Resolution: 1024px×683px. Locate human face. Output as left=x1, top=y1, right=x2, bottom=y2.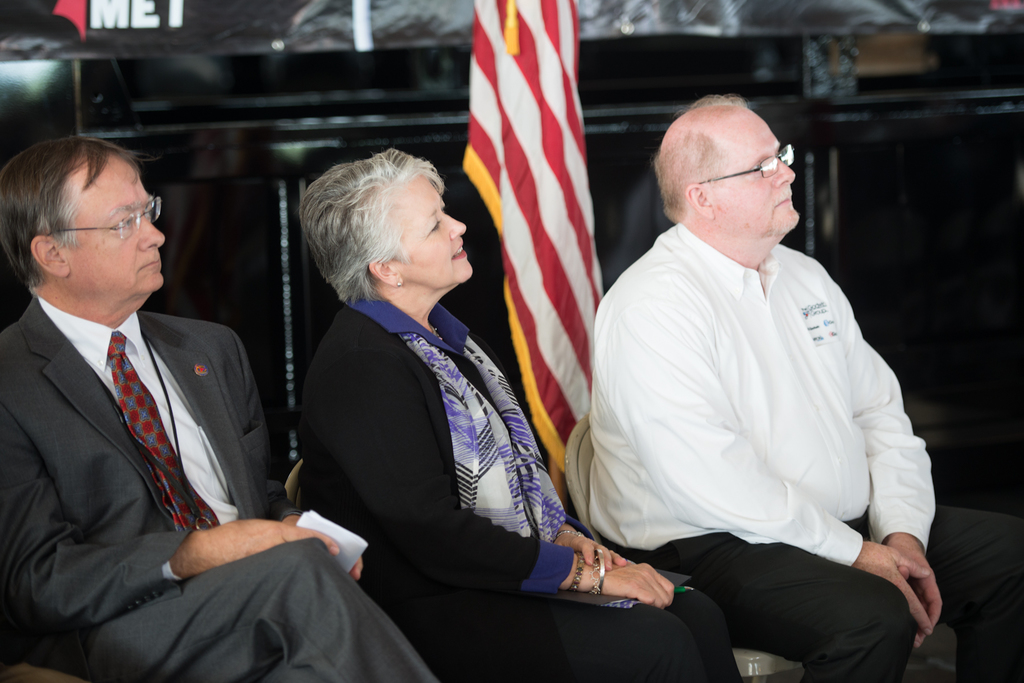
left=712, top=113, right=797, bottom=240.
